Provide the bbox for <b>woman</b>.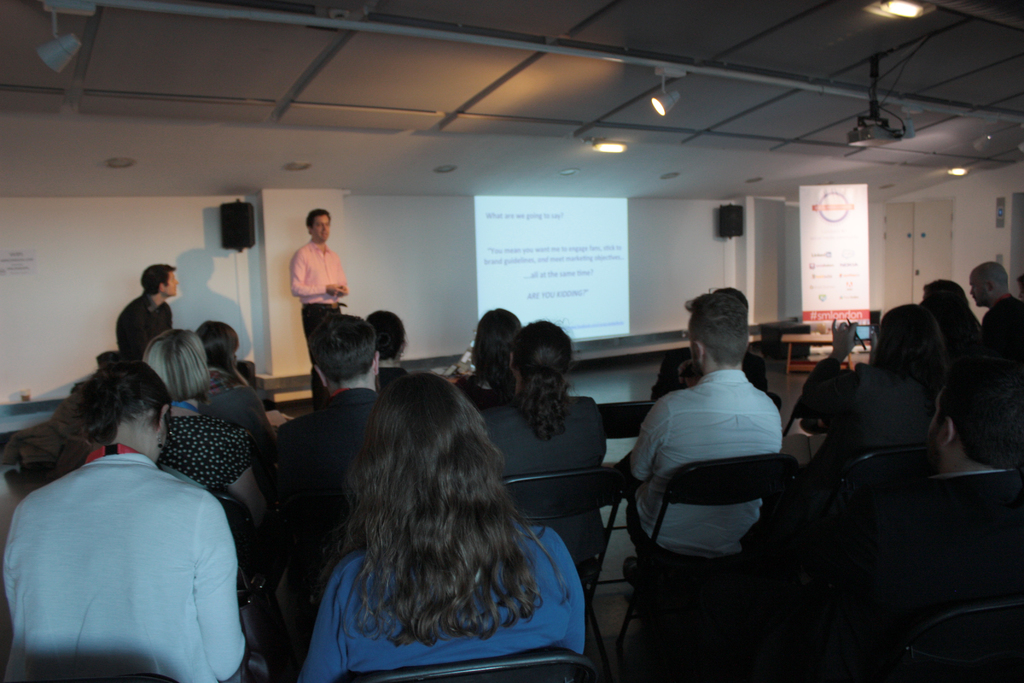
440,309,526,420.
